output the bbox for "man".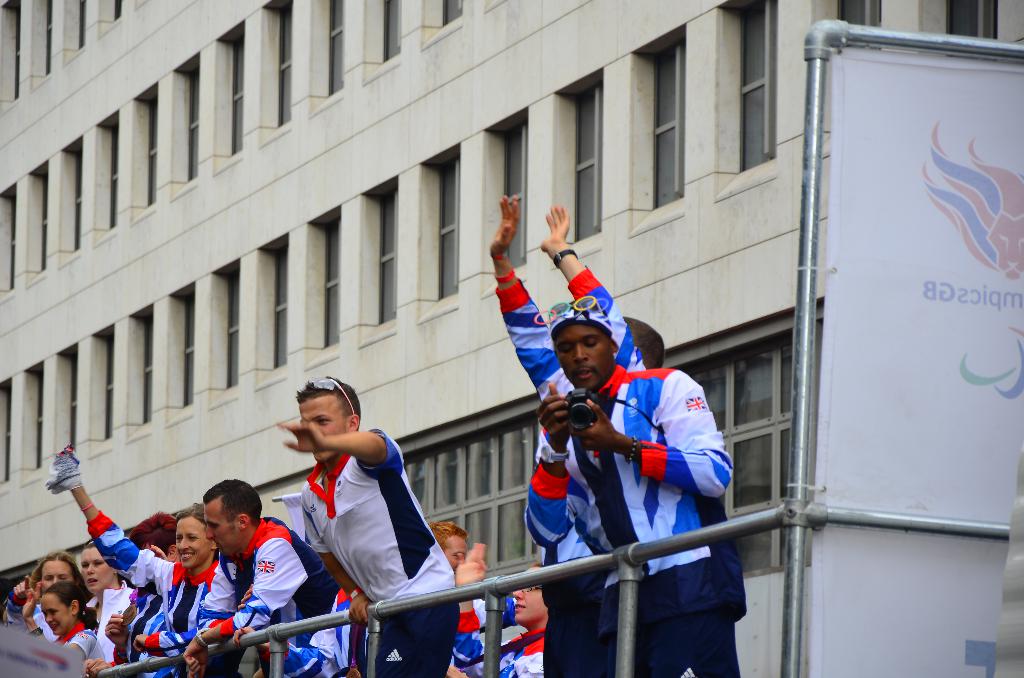
bbox=(278, 377, 456, 677).
